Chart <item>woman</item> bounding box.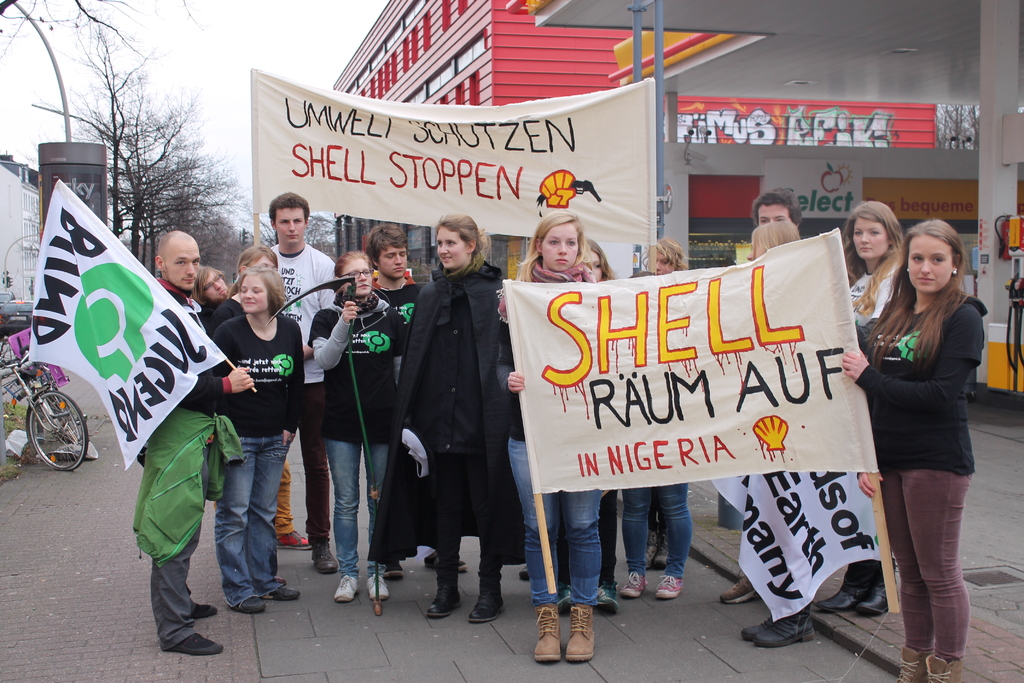
Charted: x1=812, y1=199, x2=909, y2=613.
